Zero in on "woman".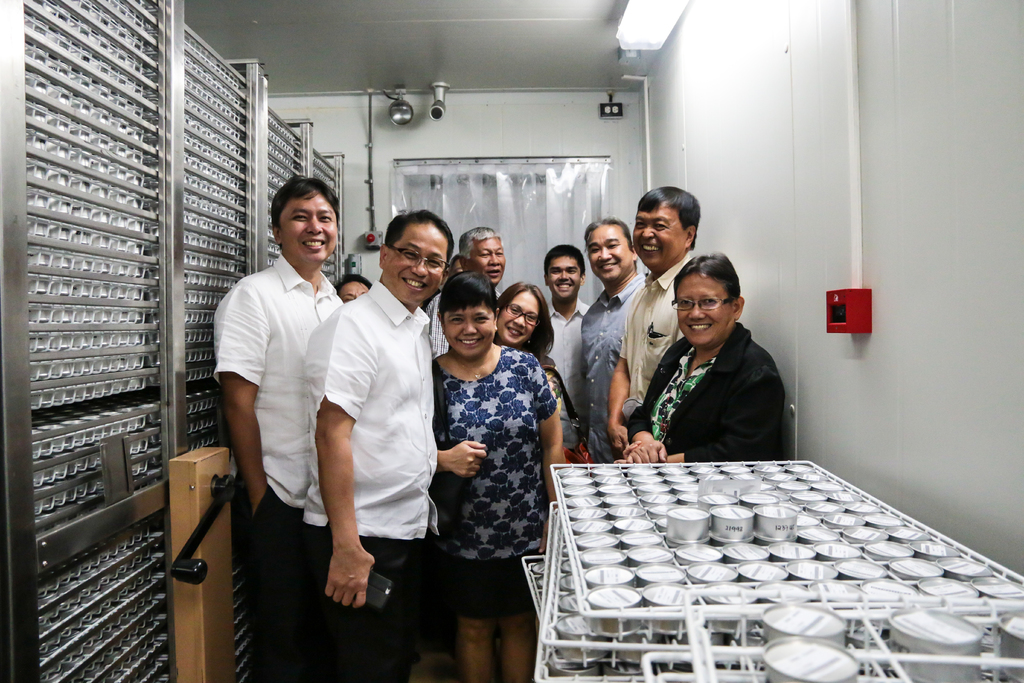
Zeroed in: <region>610, 248, 795, 463</region>.
